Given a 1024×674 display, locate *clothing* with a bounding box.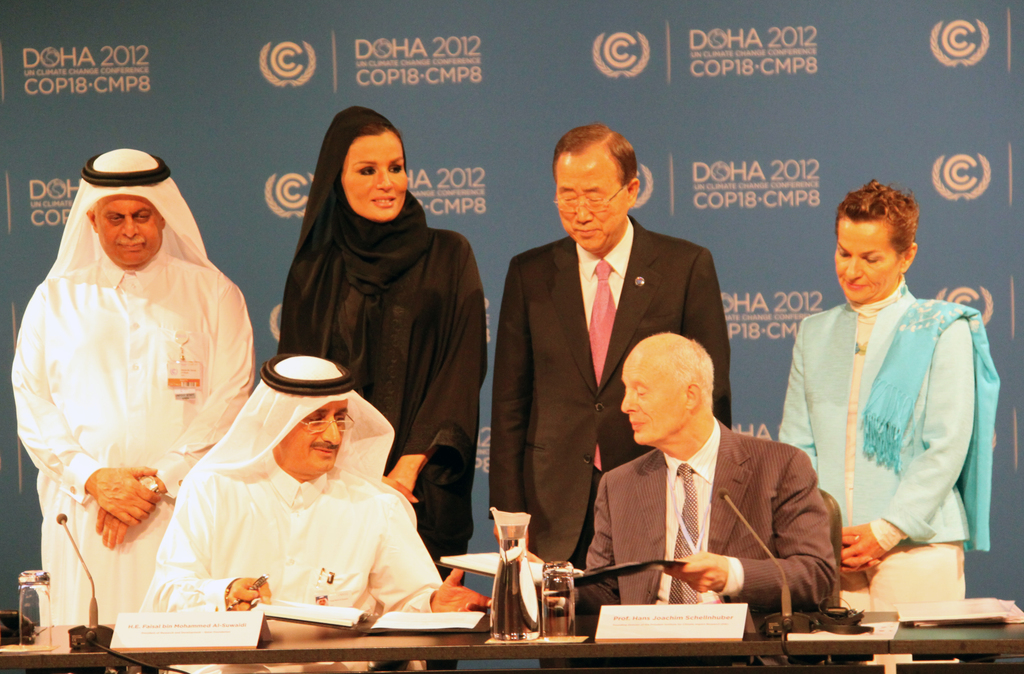
Located: <bbox>18, 194, 252, 620</bbox>.
